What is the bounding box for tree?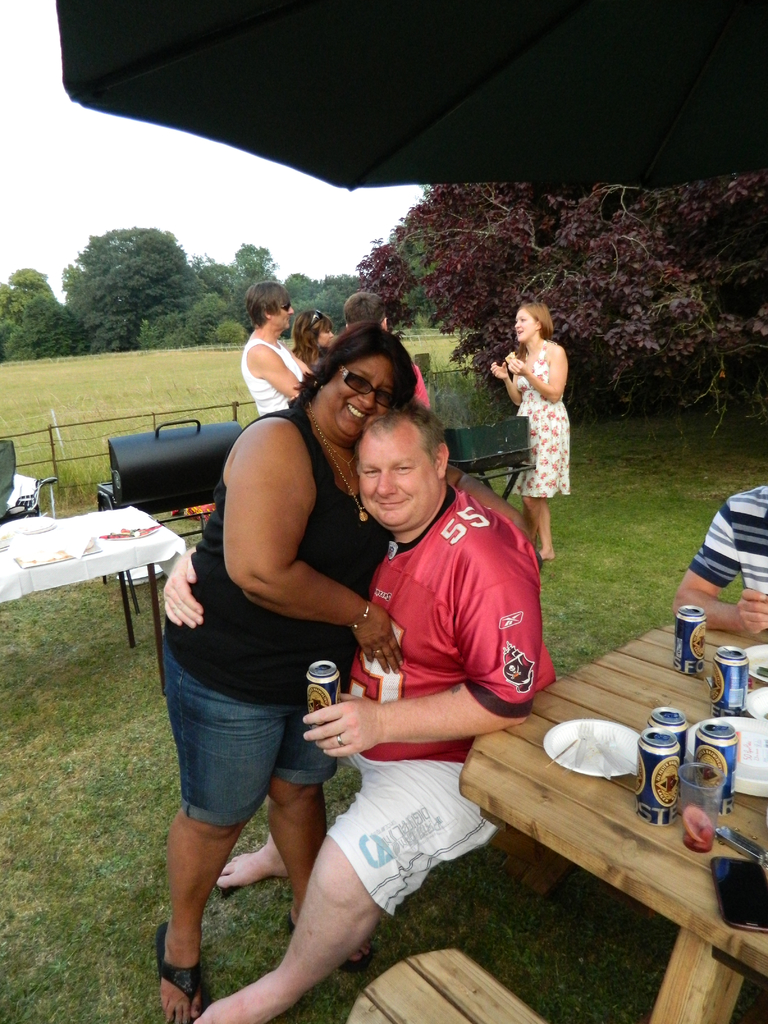
173 236 278 330.
